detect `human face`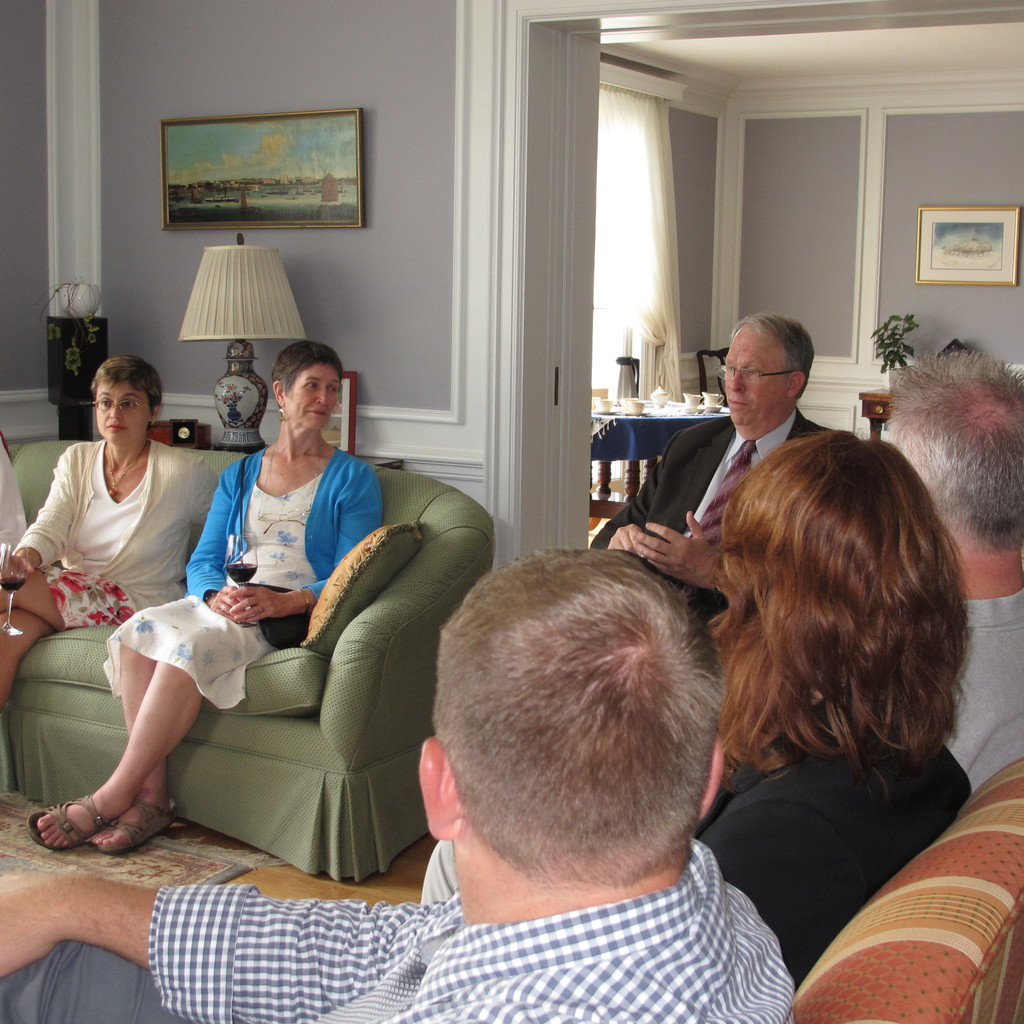
92, 381, 147, 447
